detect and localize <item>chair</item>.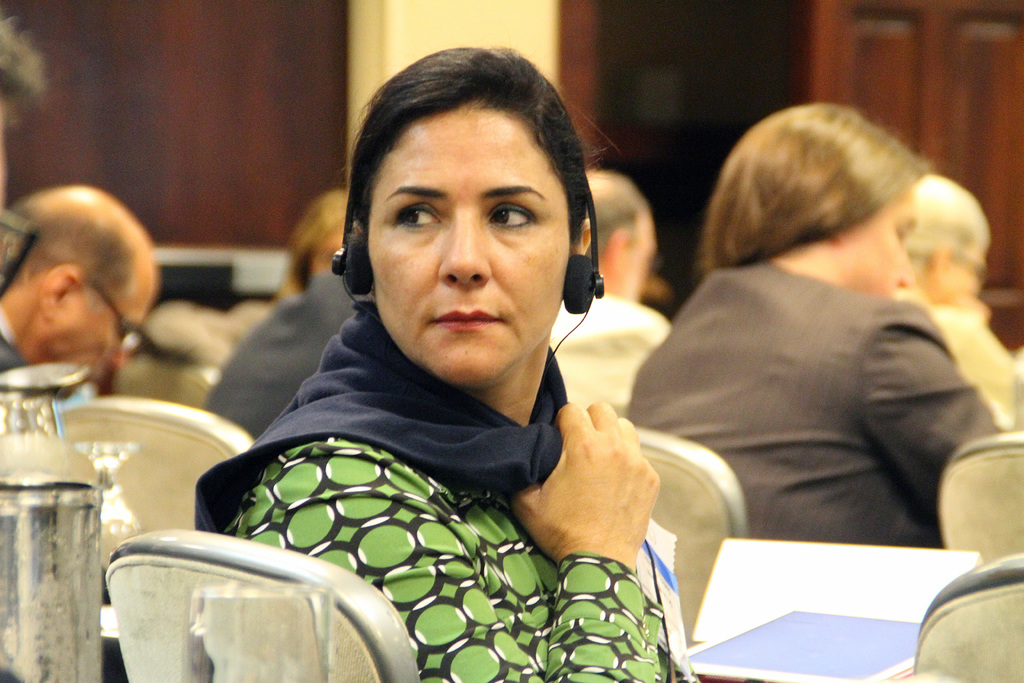
Localized at 628,423,749,645.
